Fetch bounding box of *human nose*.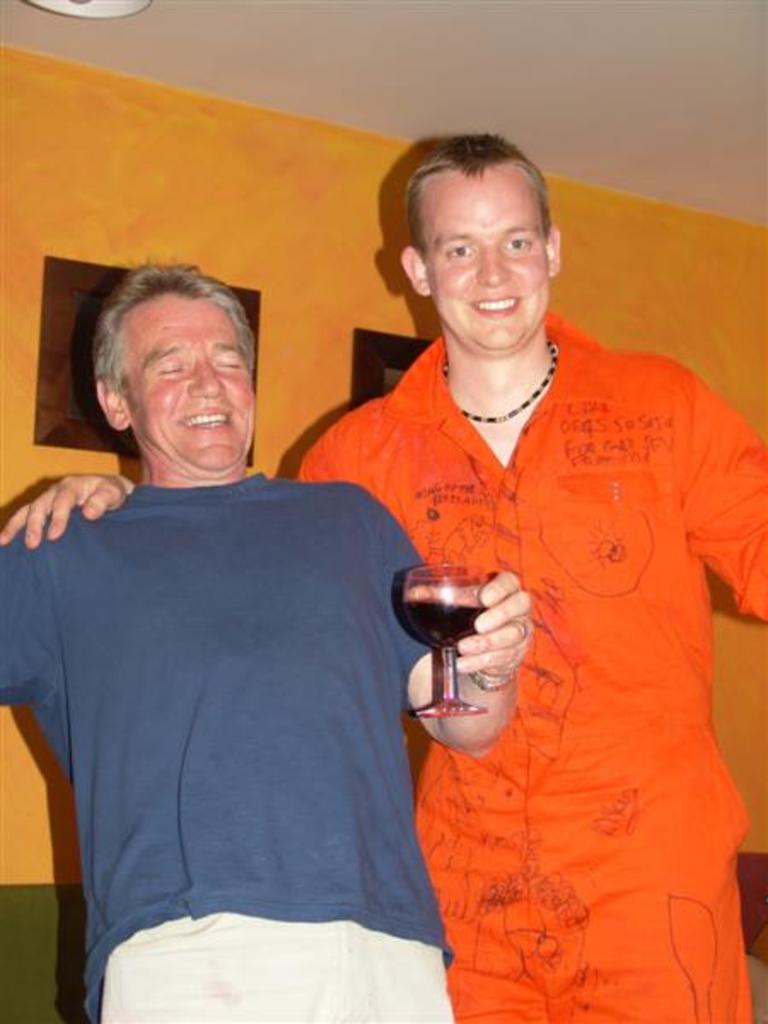
Bbox: {"left": 188, "top": 358, "right": 229, "bottom": 399}.
